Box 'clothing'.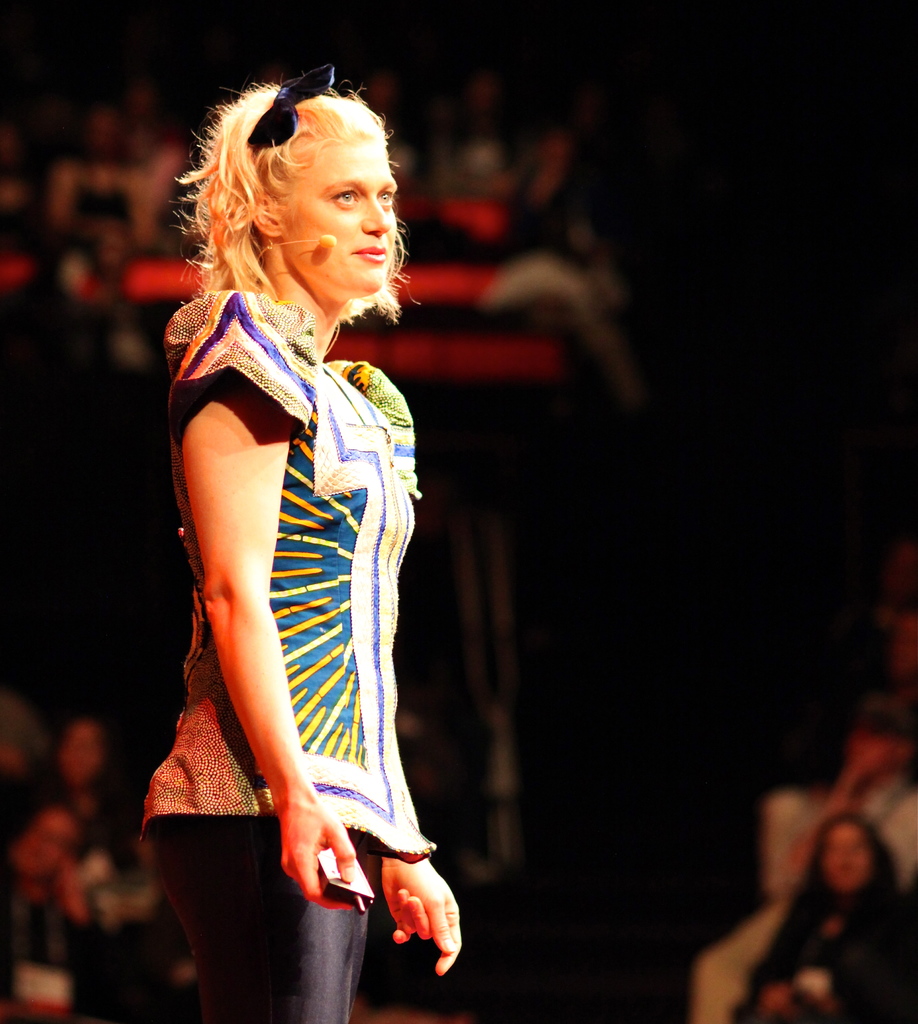
box=[0, 881, 141, 1023].
